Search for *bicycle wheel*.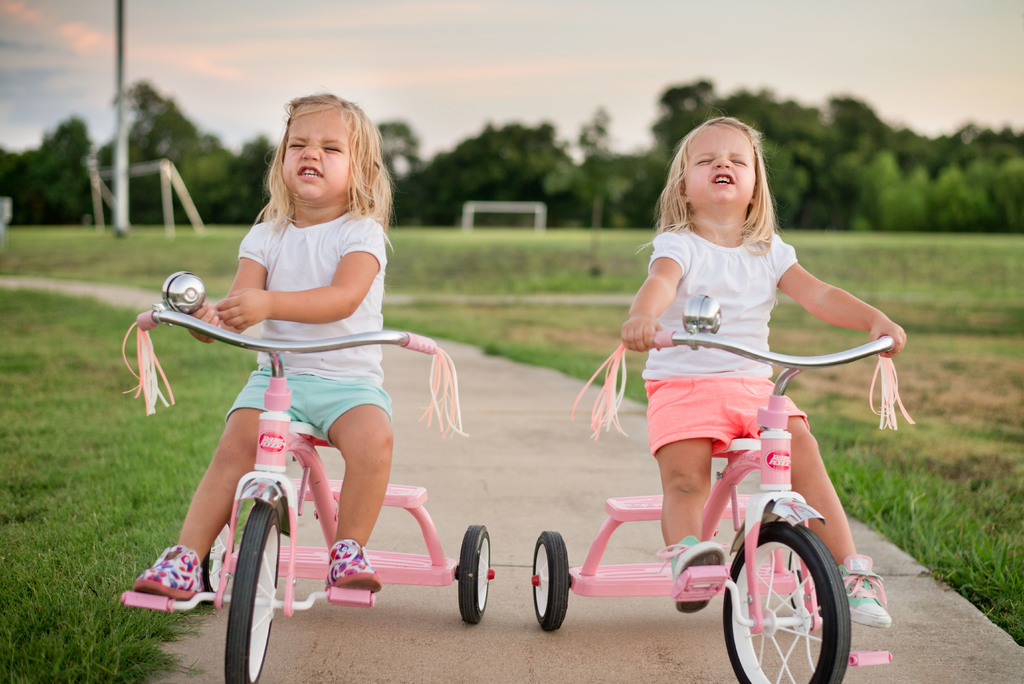
Found at region(216, 501, 282, 683).
